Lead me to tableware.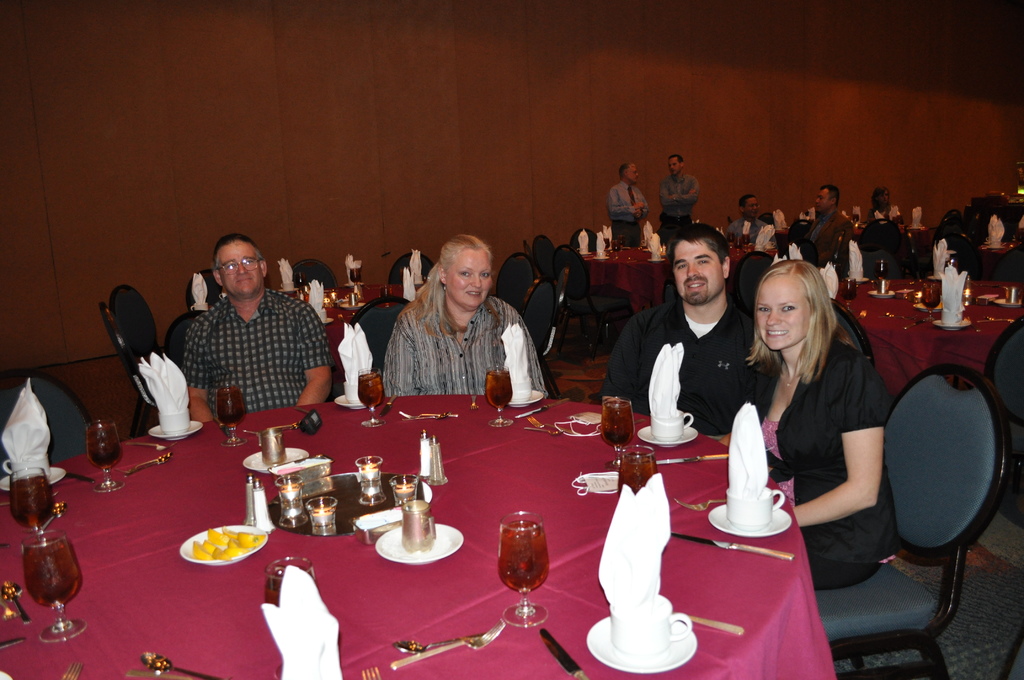
Lead to 876 260 888 289.
